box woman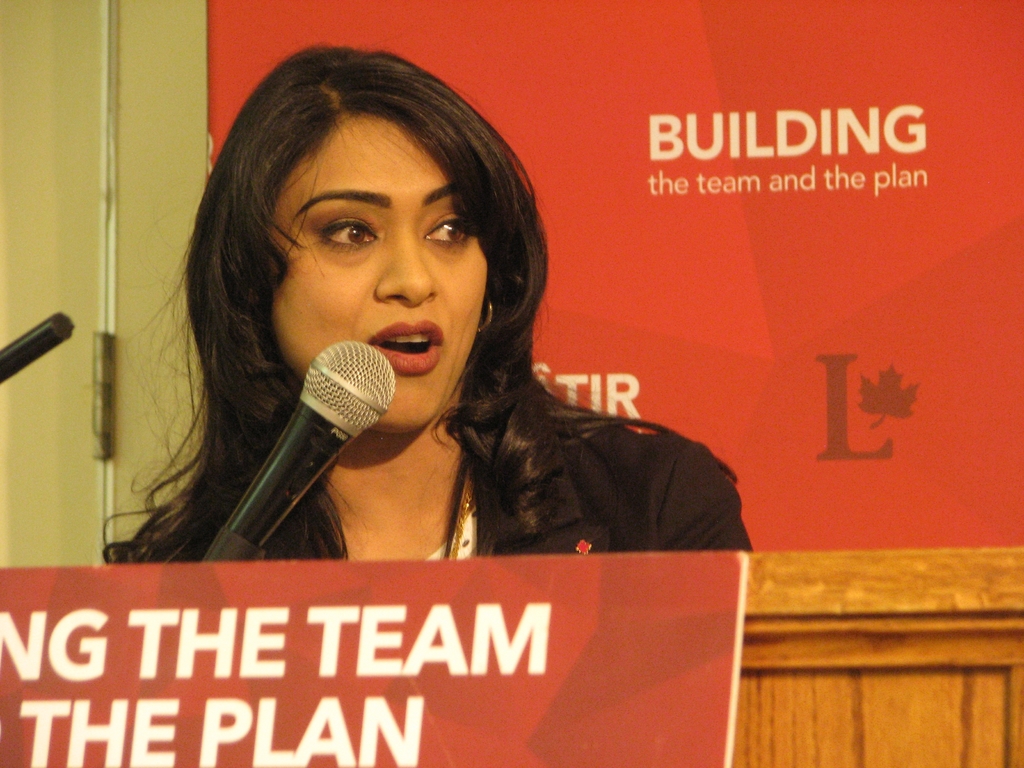
BBox(147, 44, 735, 624)
